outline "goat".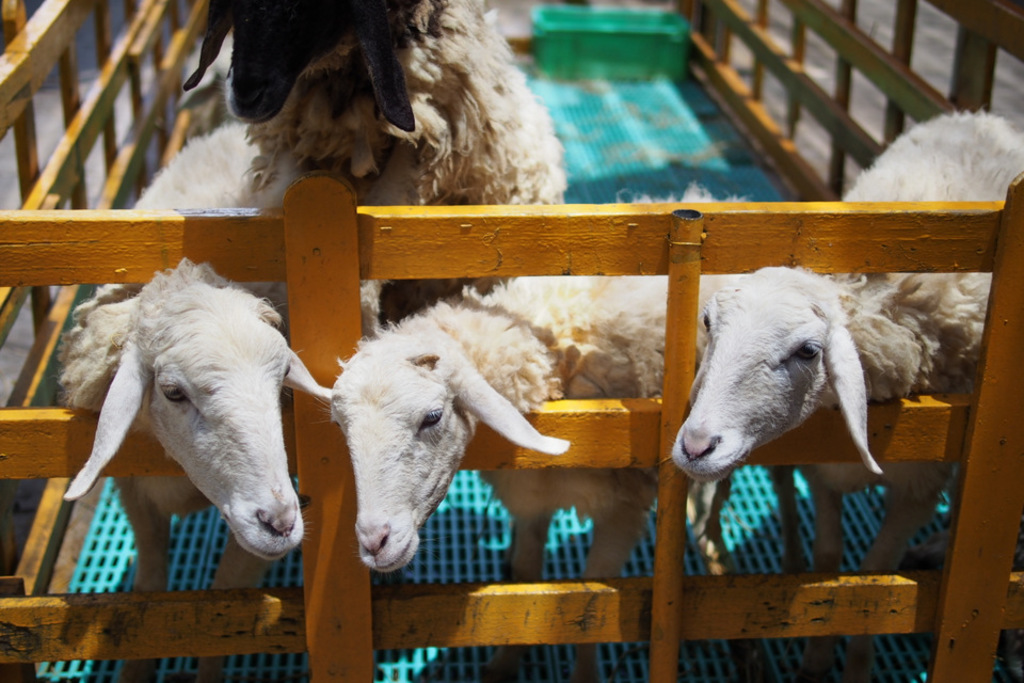
Outline: <box>325,186,773,682</box>.
